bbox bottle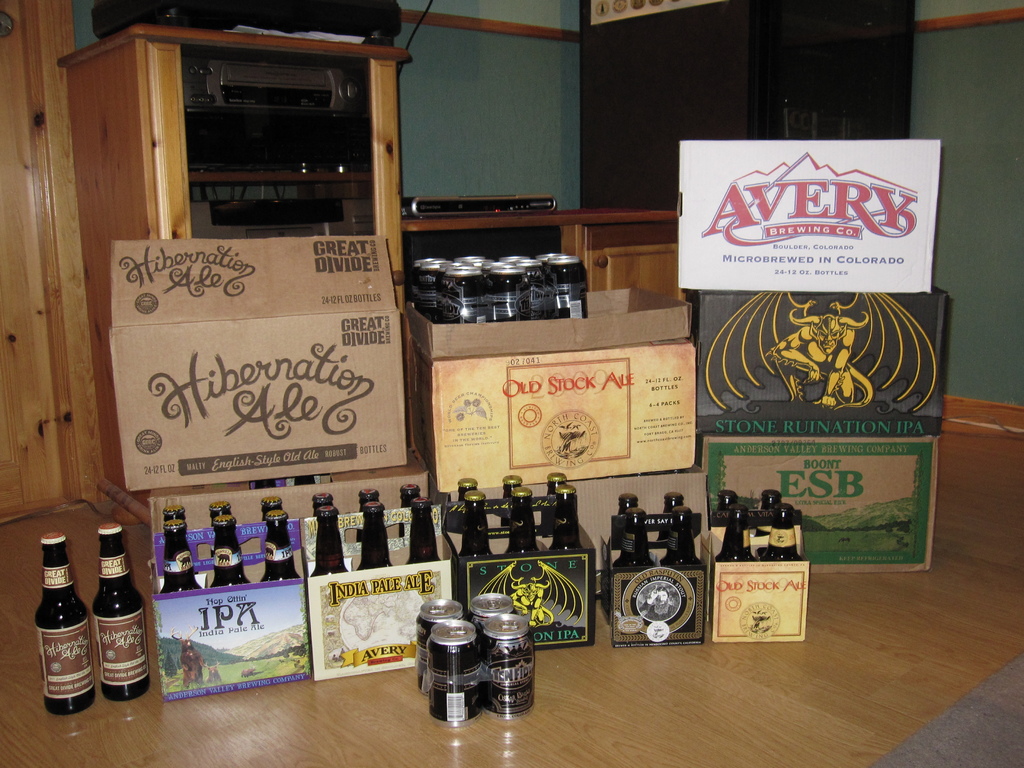
215:515:252:589
